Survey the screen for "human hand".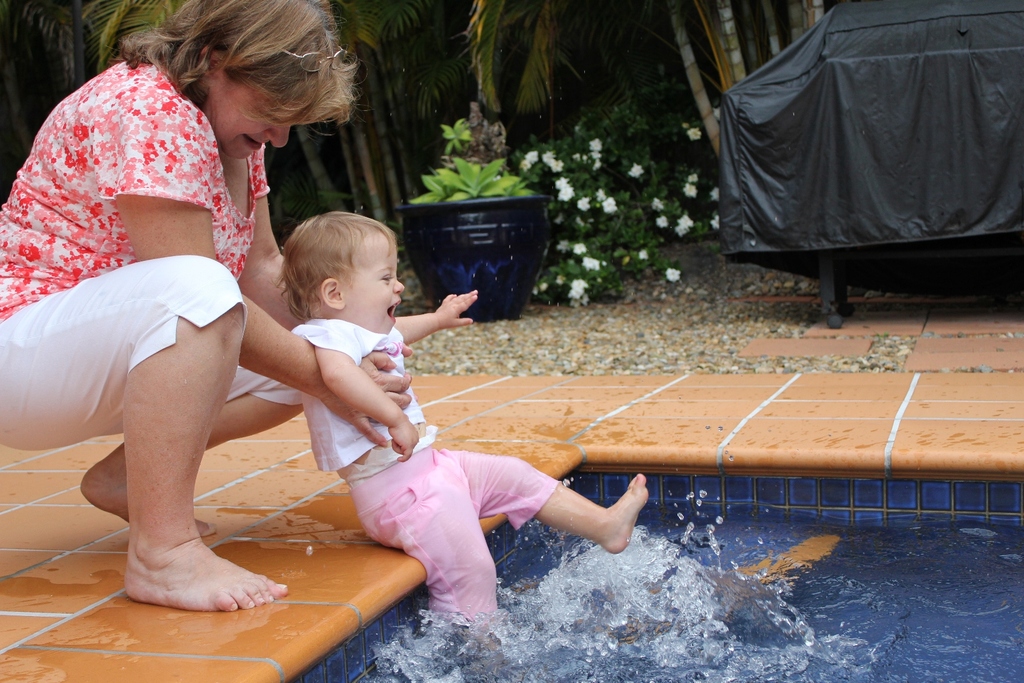
Survey found: bbox=[387, 414, 419, 462].
